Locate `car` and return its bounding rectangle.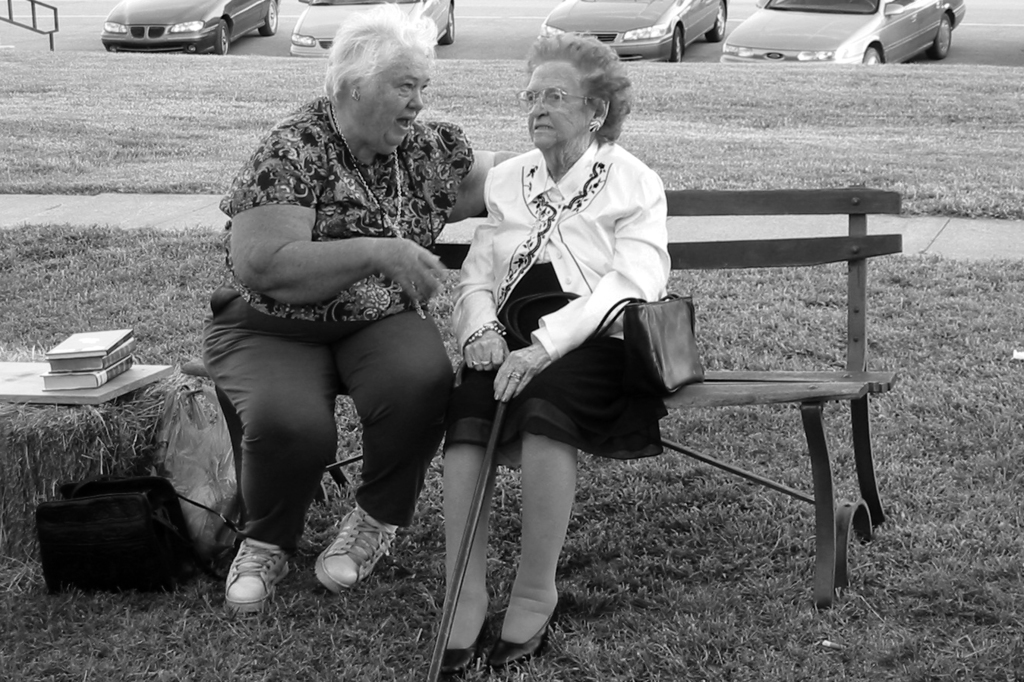
bbox(537, 0, 728, 62).
